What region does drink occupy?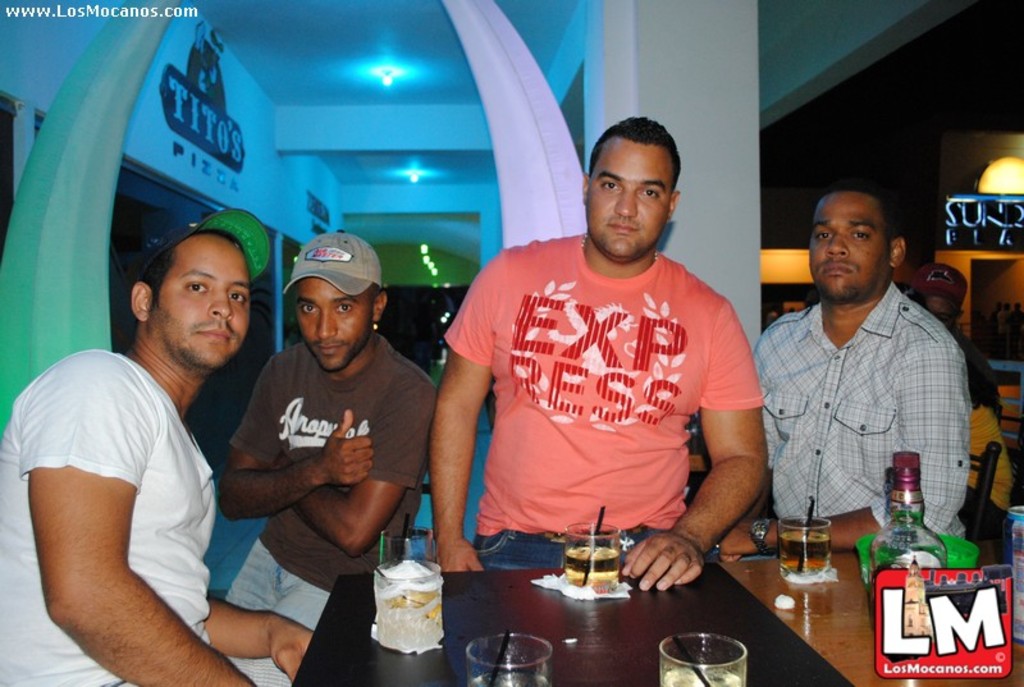
<bbox>466, 670, 552, 686</bbox>.
